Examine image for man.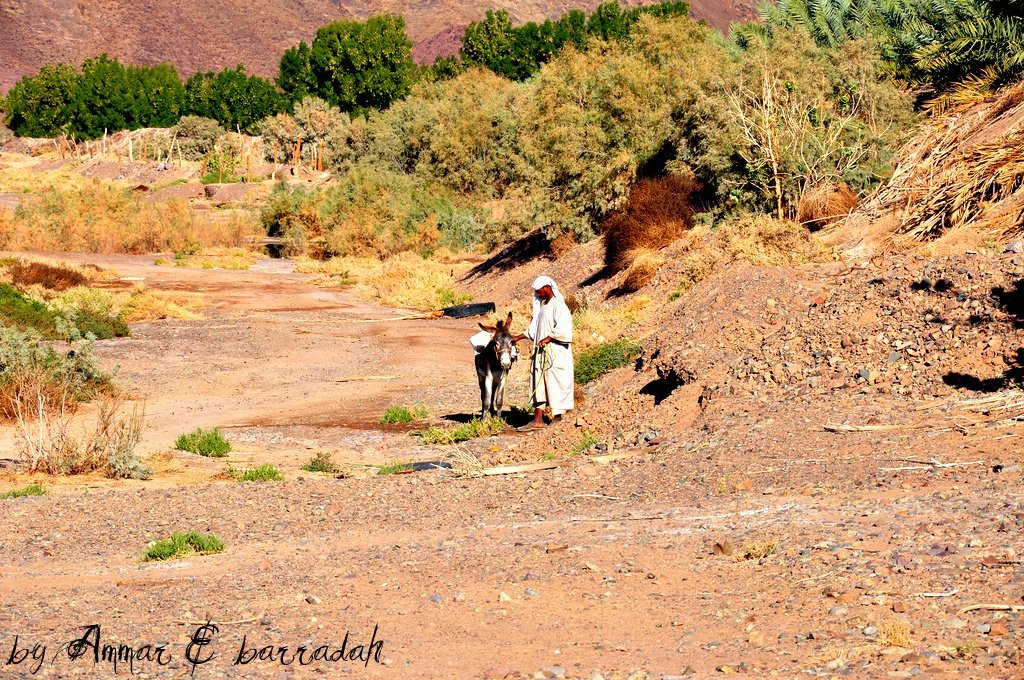
Examination result: left=510, top=270, right=582, bottom=426.
